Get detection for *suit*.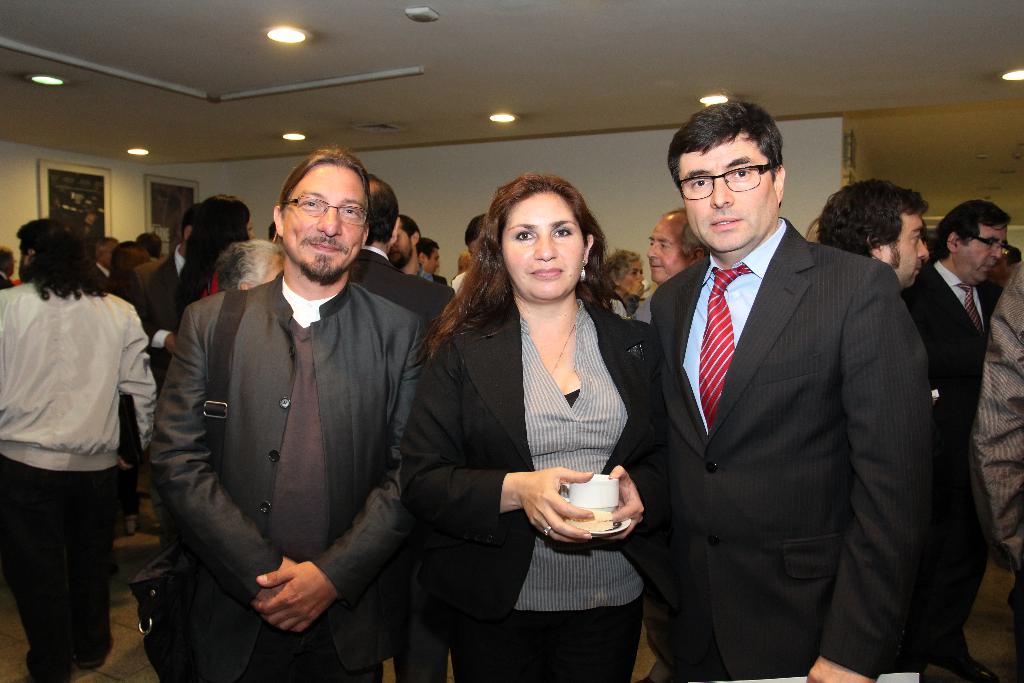
Detection: {"x1": 93, "y1": 262, "x2": 104, "y2": 288}.
